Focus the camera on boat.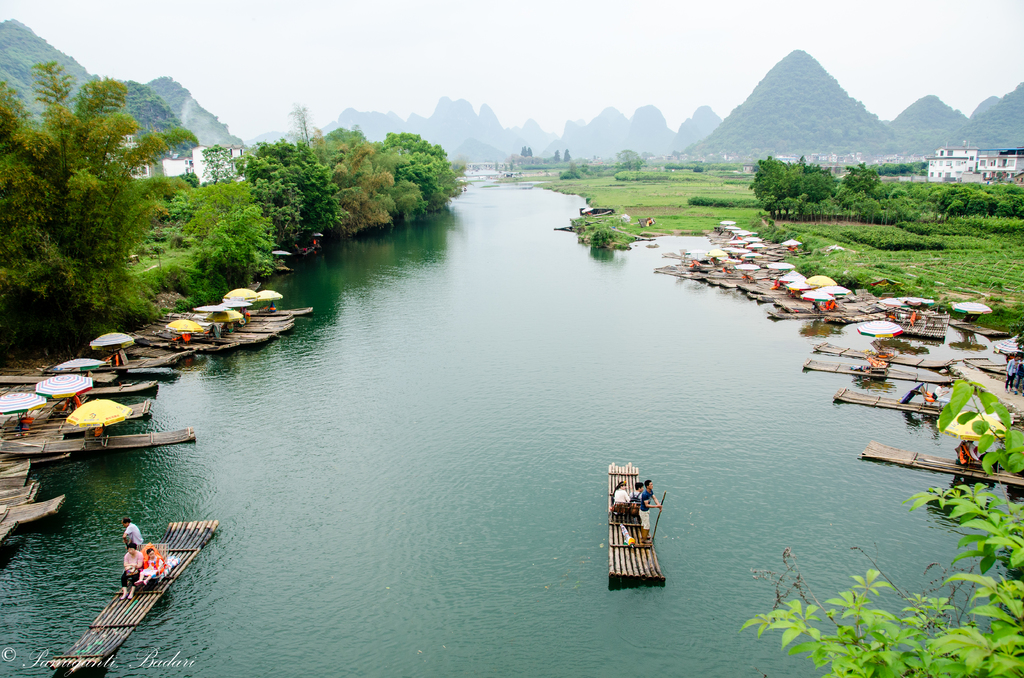
Focus region: locate(804, 357, 968, 380).
